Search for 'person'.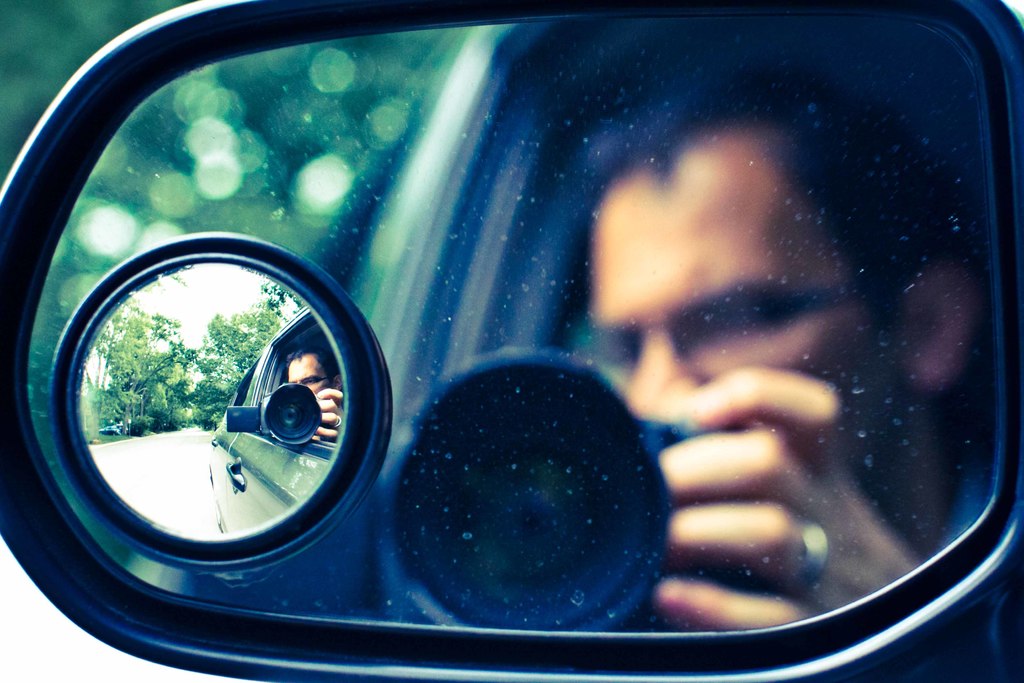
Found at [283,343,345,445].
